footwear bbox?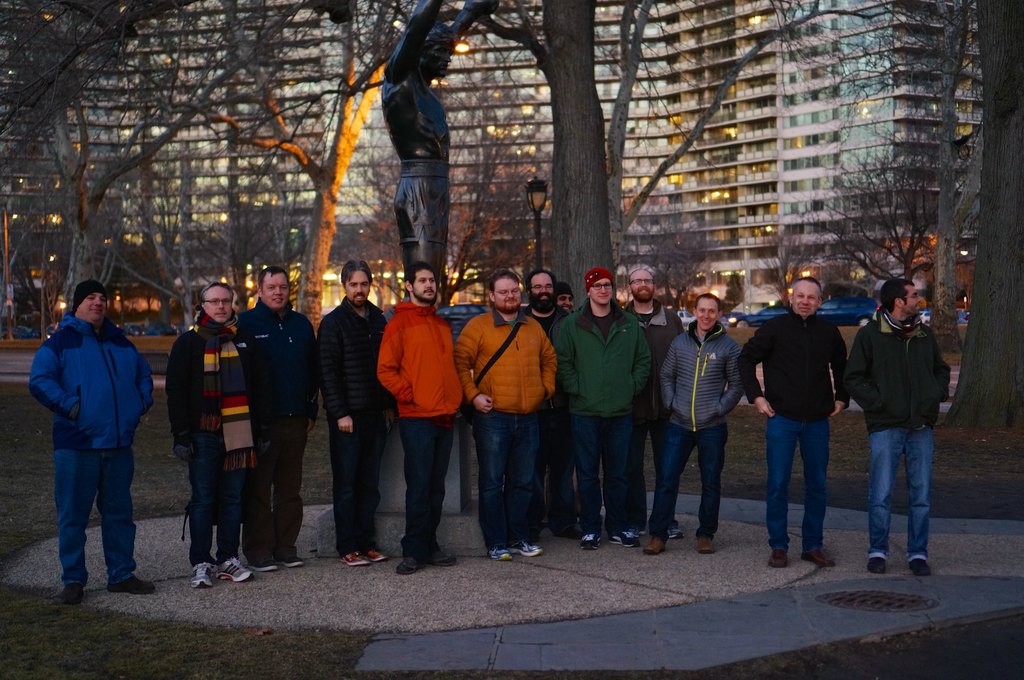
select_region(669, 517, 687, 538)
